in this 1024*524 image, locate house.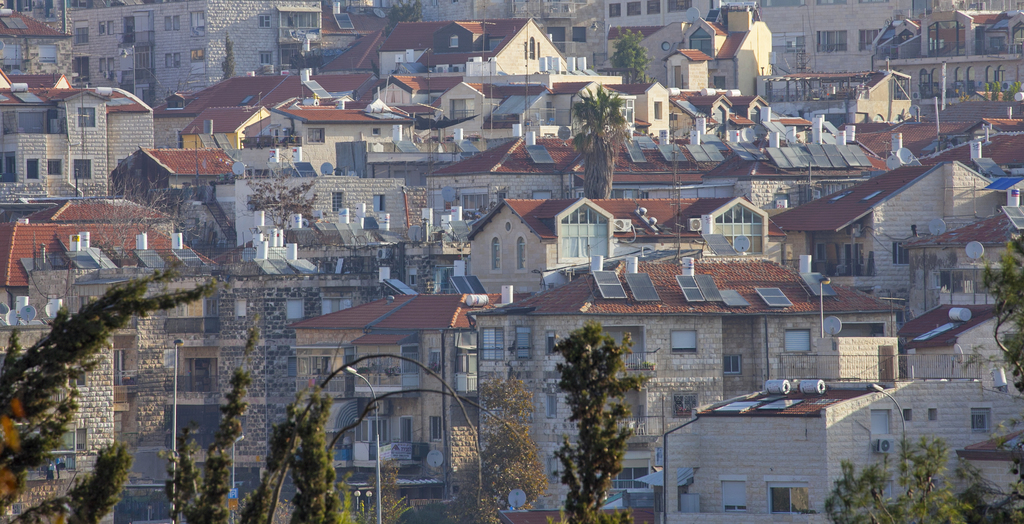
Bounding box: x1=173 y1=99 x2=296 y2=141.
